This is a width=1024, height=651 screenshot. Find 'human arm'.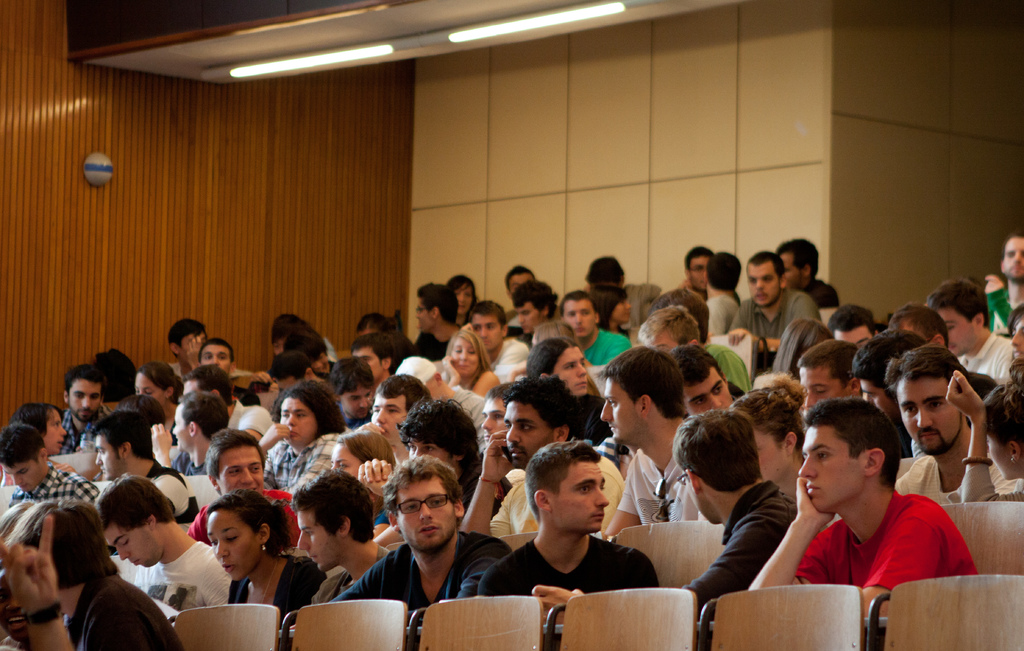
Bounding box: box(847, 494, 943, 620).
